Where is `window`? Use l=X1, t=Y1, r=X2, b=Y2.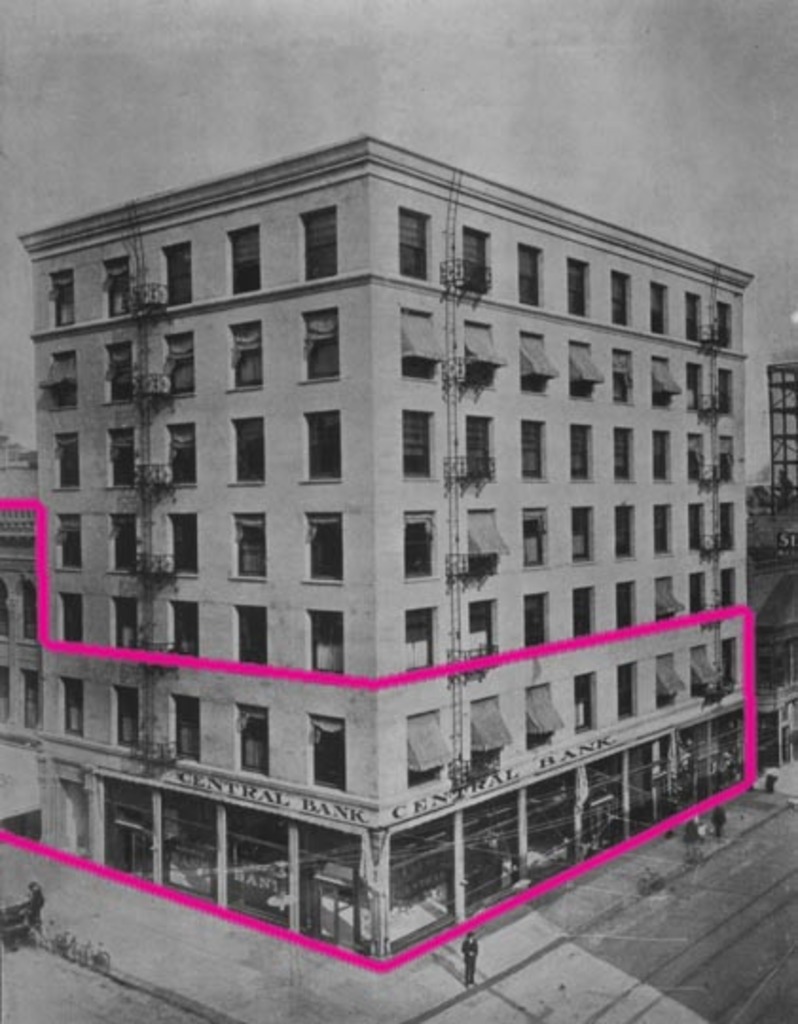
l=466, t=410, r=499, b=484.
